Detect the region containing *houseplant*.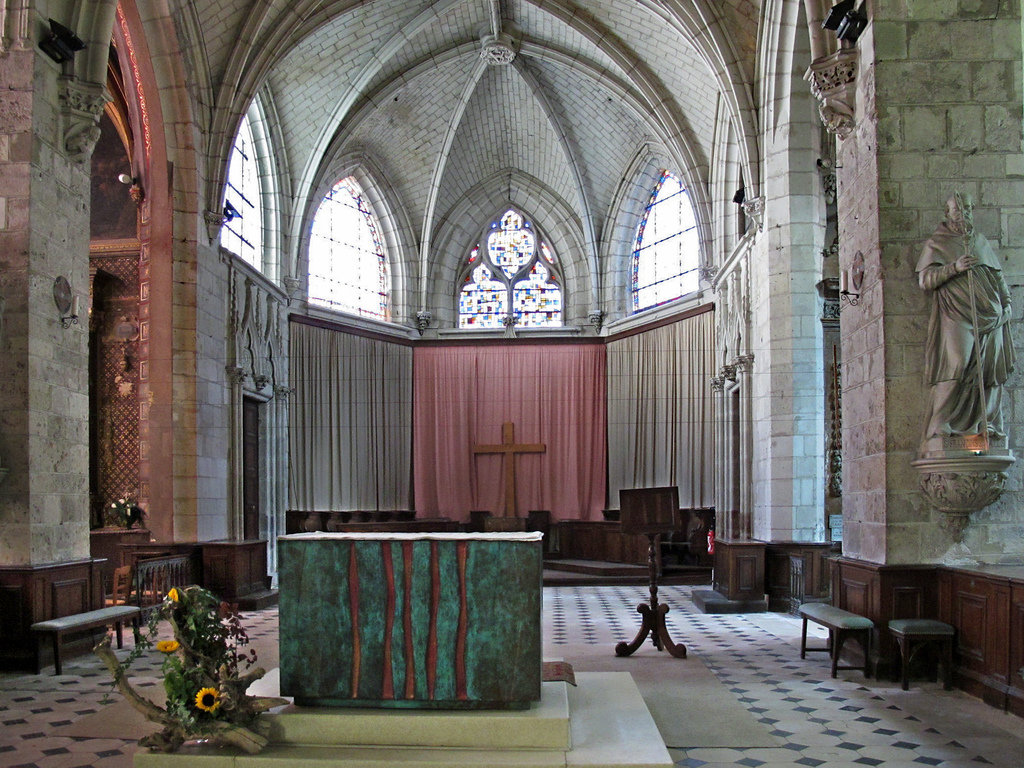
109/586/287/755.
